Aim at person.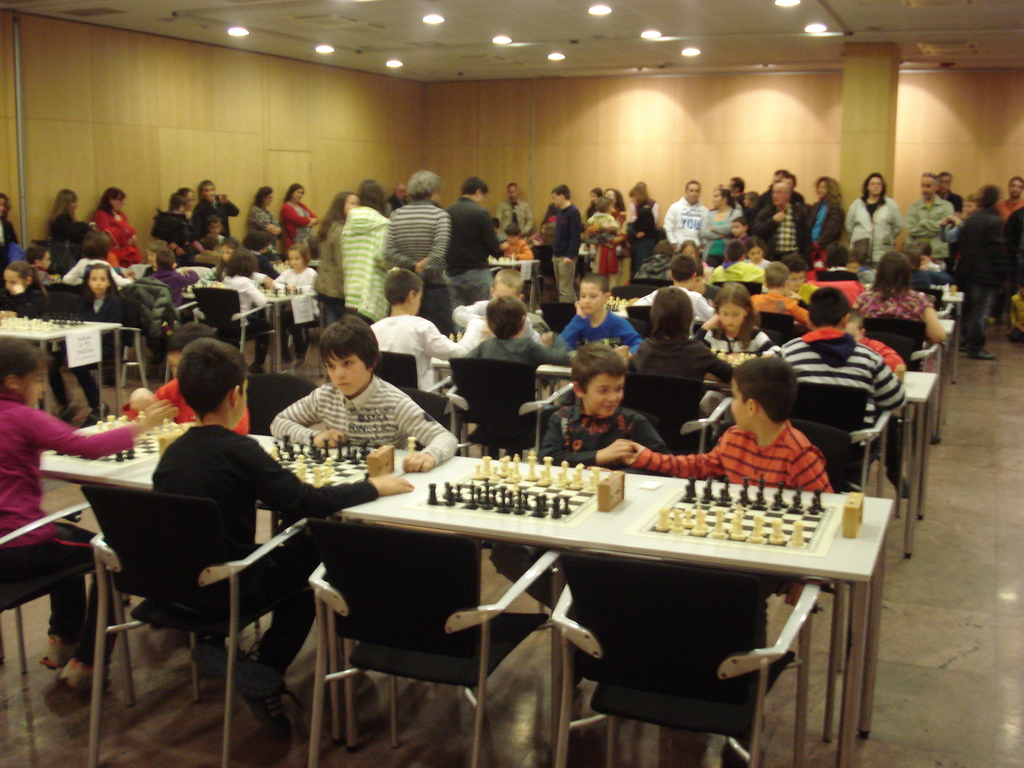
Aimed at select_region(628, 285, 714, 385).
